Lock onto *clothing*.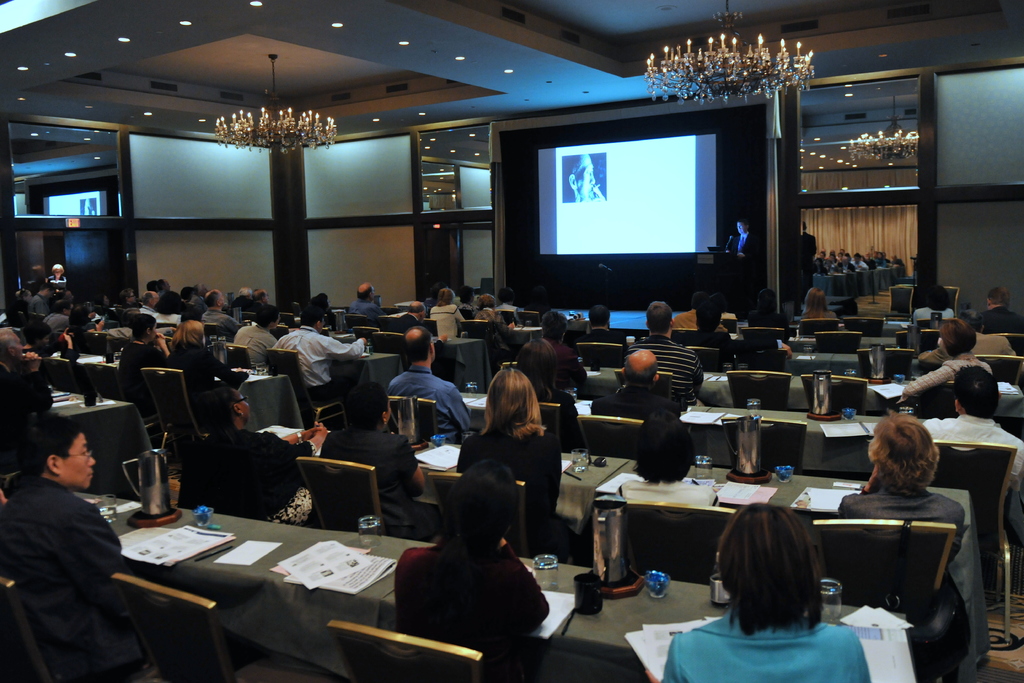
Locked: 234,320,275,373.
